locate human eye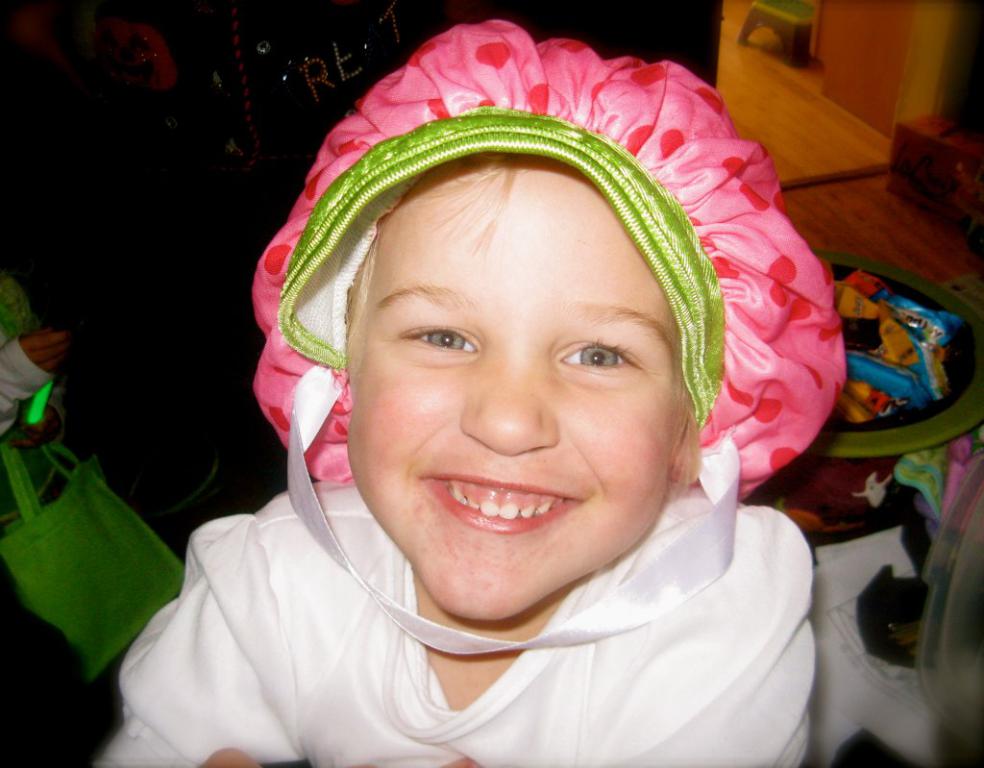
(left=390, top=312, right=486, bottom=359)
